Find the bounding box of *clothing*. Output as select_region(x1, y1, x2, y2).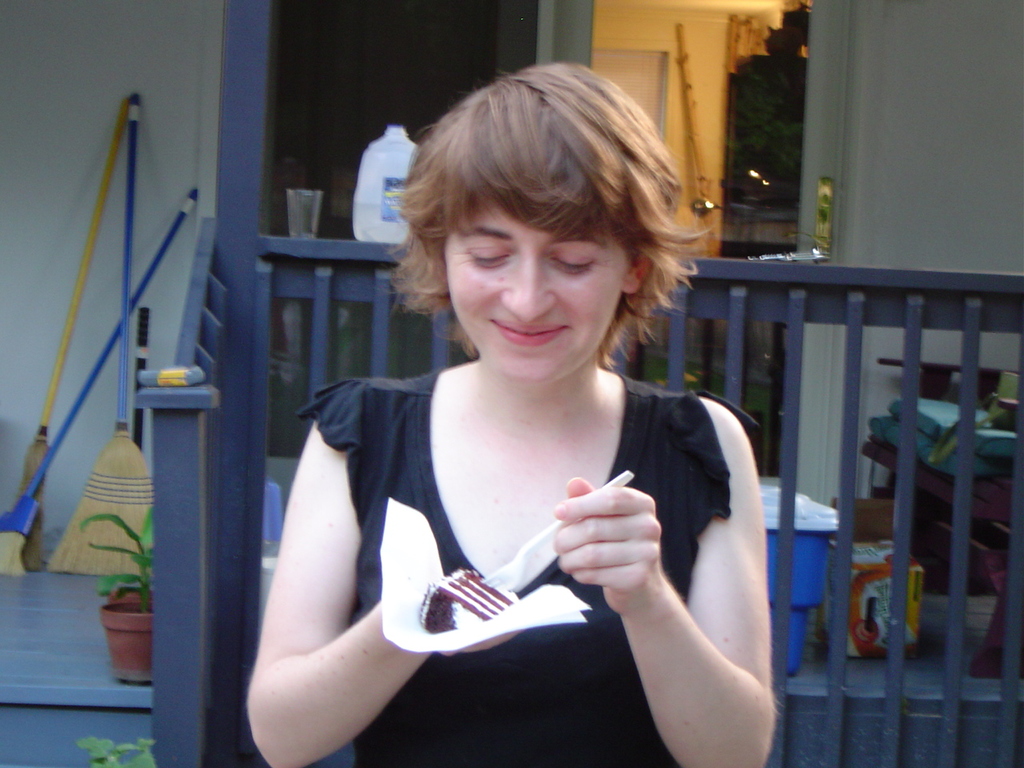
select_region(291, 286, 769, 734).
